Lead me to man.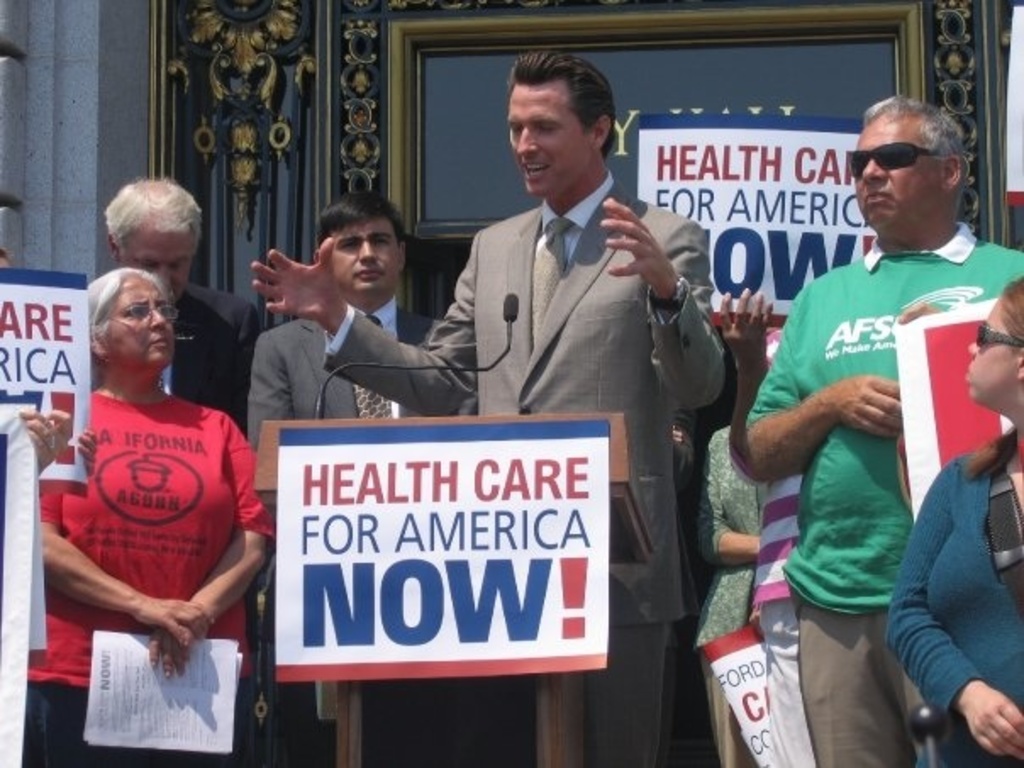
Lead to detection(253, 188, 478, 448).
